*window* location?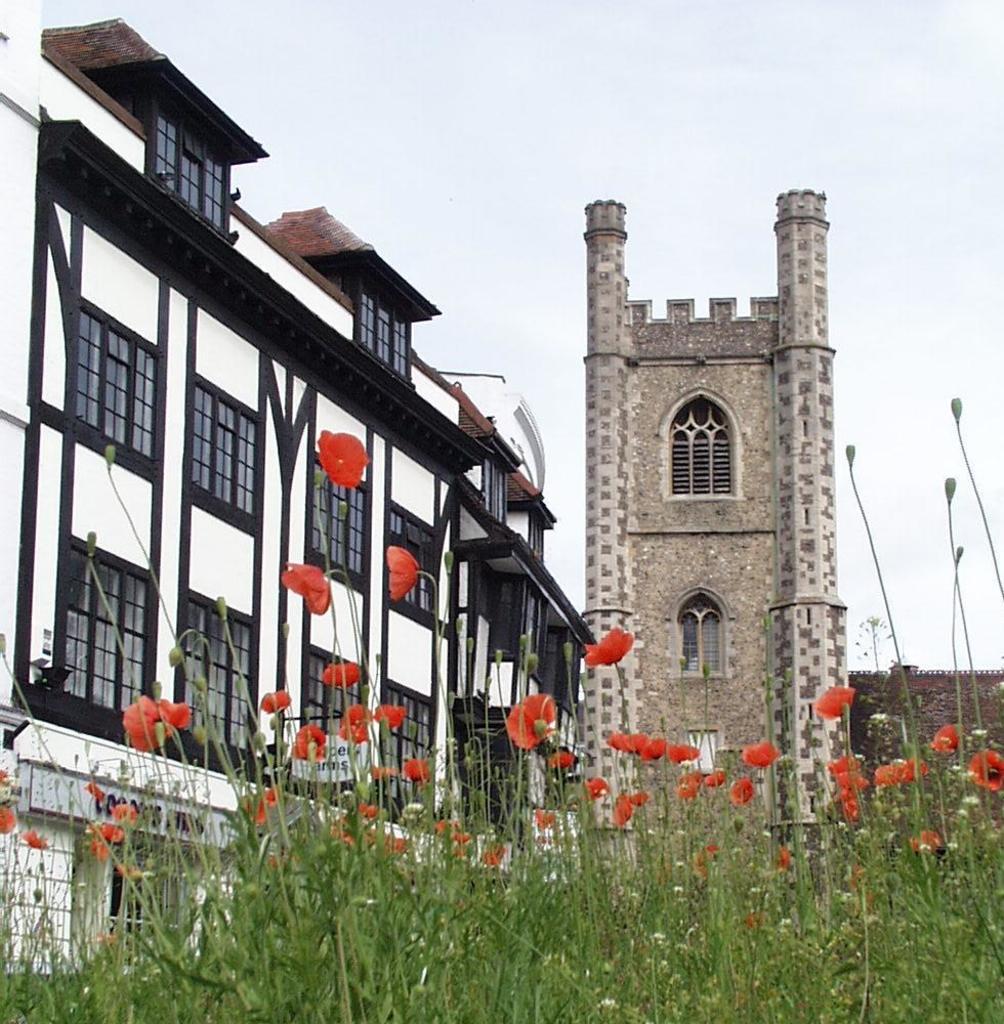
bbox(175, 590, 260, 755)
